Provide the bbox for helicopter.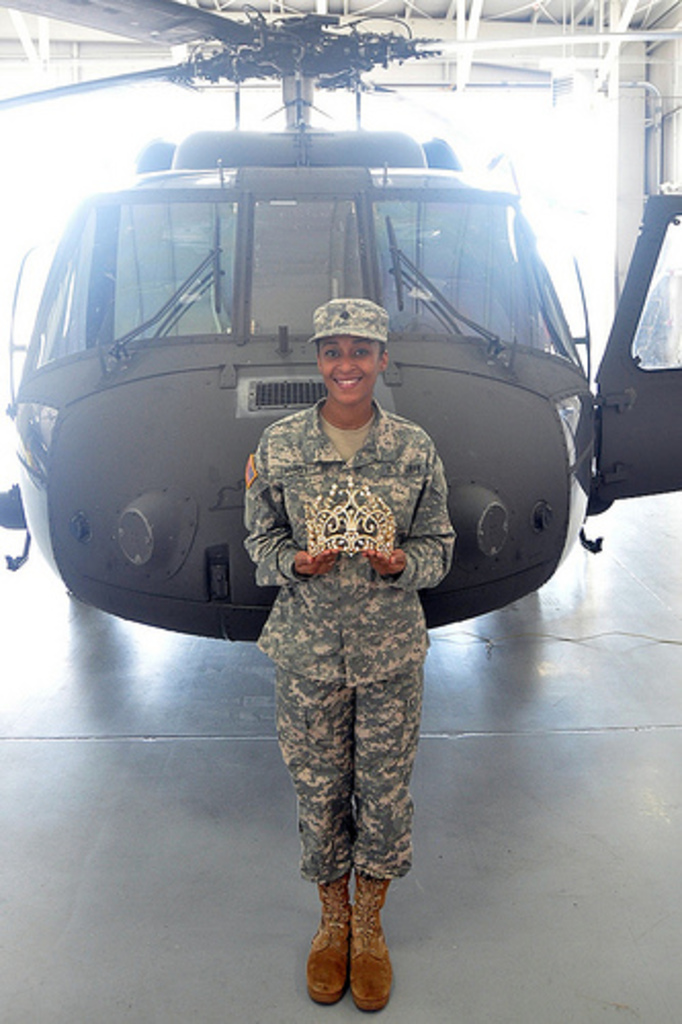
bbox=(12, 0, 621, 719).
